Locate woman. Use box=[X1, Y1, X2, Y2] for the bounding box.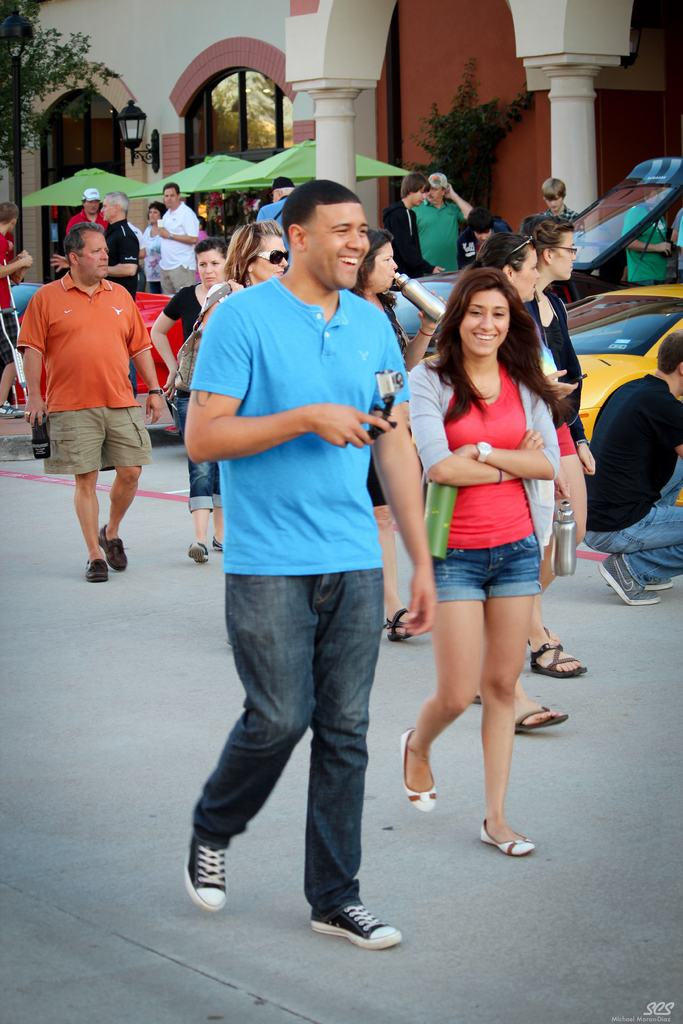
box=[457, 235, 583, 739].
